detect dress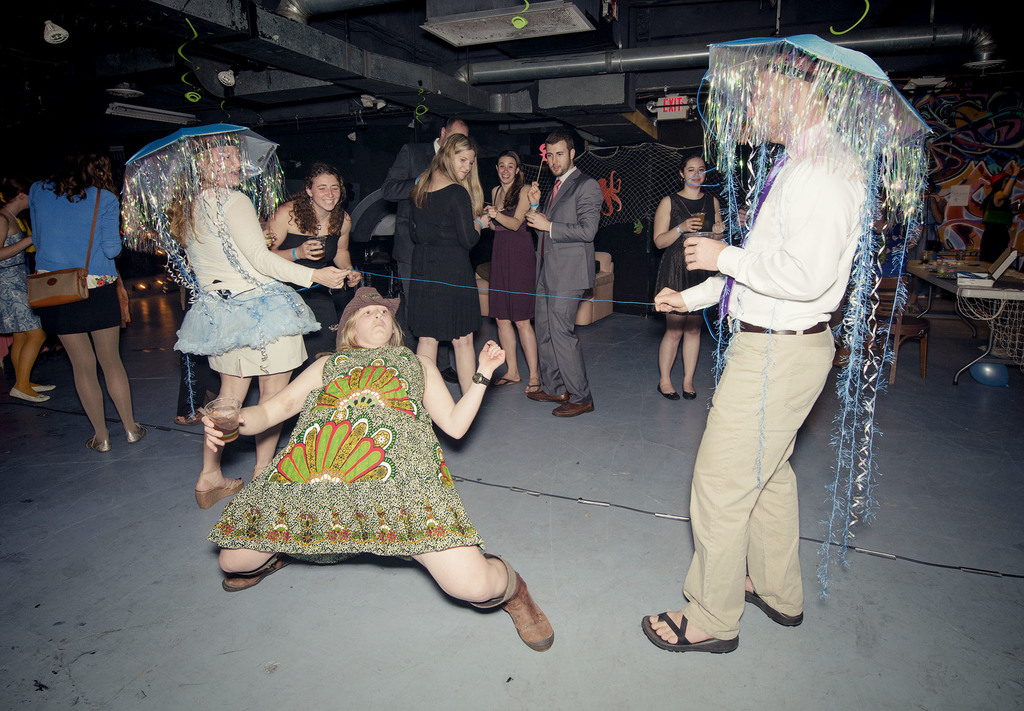
217,352,500,576
